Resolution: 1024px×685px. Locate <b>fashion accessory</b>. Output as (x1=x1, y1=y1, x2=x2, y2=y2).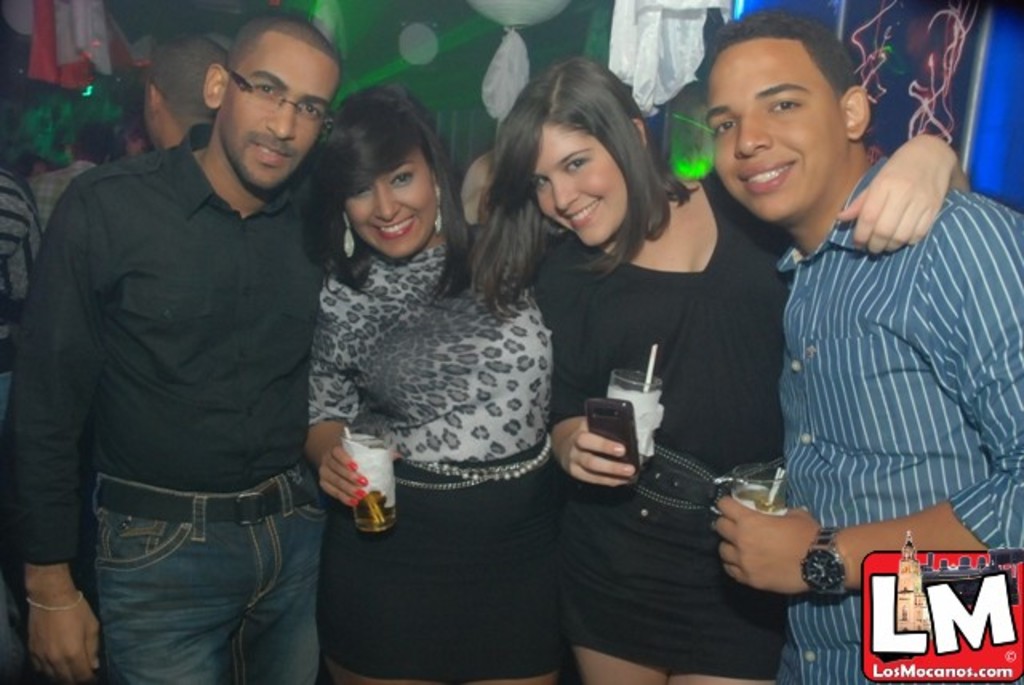
(x1=354, y1=472, x2=373, y2=485).
